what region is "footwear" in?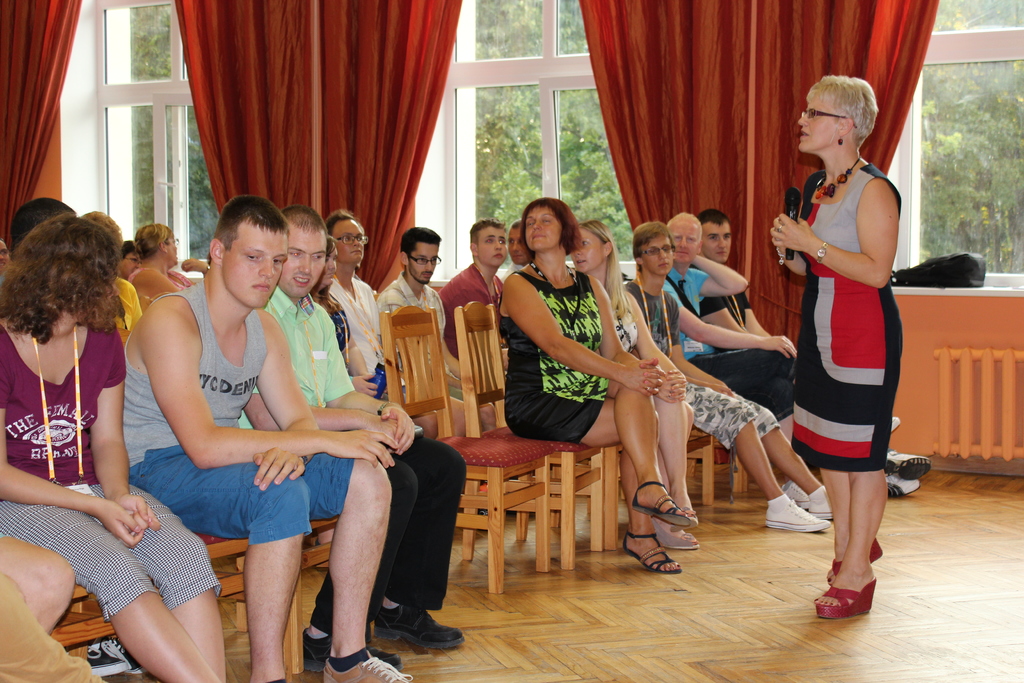
Rect(629, 481, 687, 527).
